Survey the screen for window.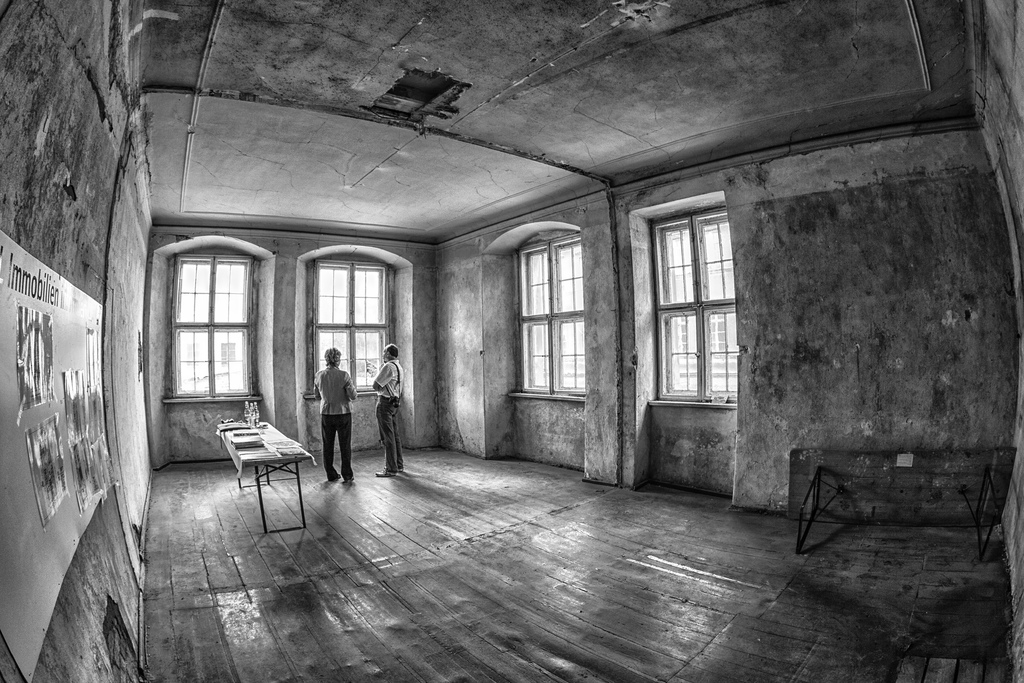
Survey found: 145, 235, 274, 407.
